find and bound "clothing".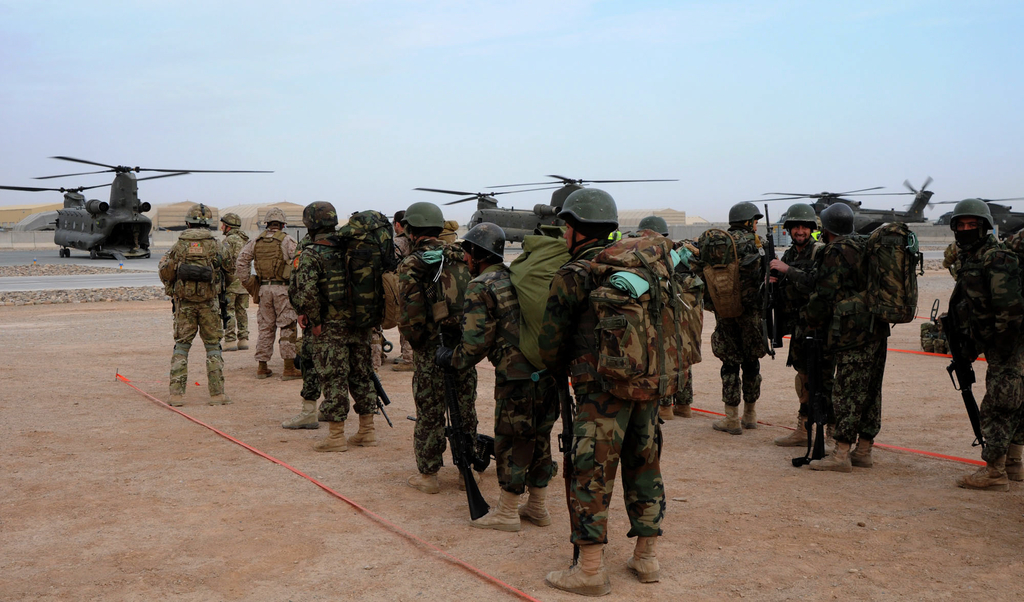
Bound: select_region(764, 240, 824, 405).
